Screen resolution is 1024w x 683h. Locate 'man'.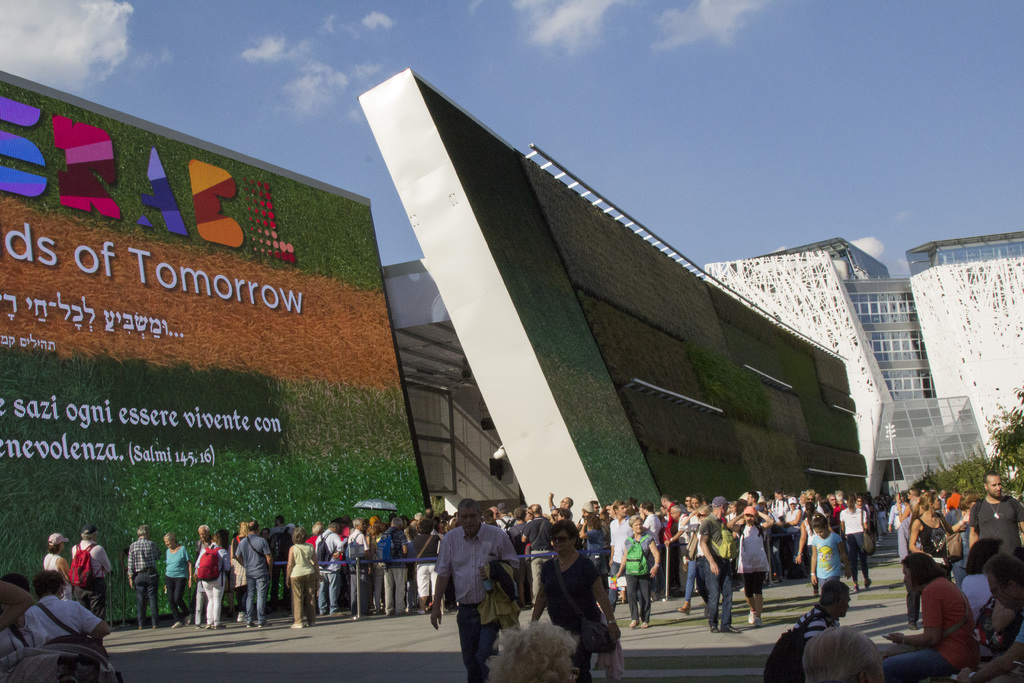
194,524,214,621.
